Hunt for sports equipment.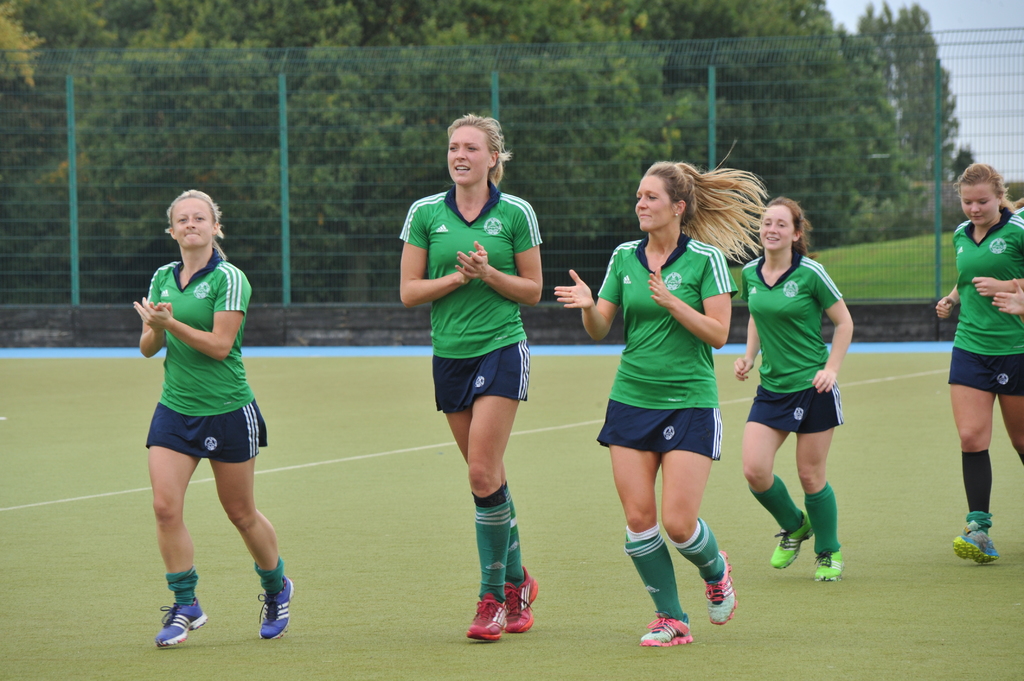
Hunted down at 462/590/513/634.
